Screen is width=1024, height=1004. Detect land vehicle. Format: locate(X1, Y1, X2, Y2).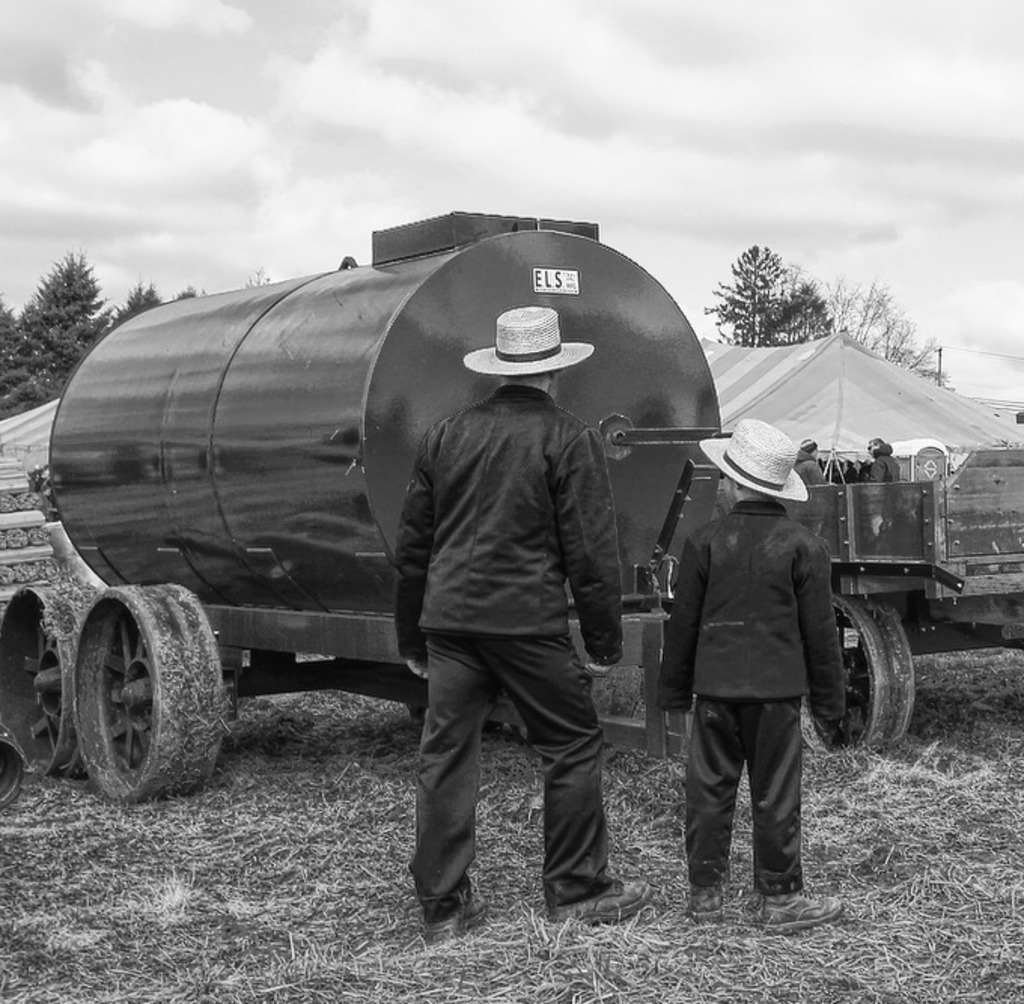
locate(0, 215, 723, 804).
